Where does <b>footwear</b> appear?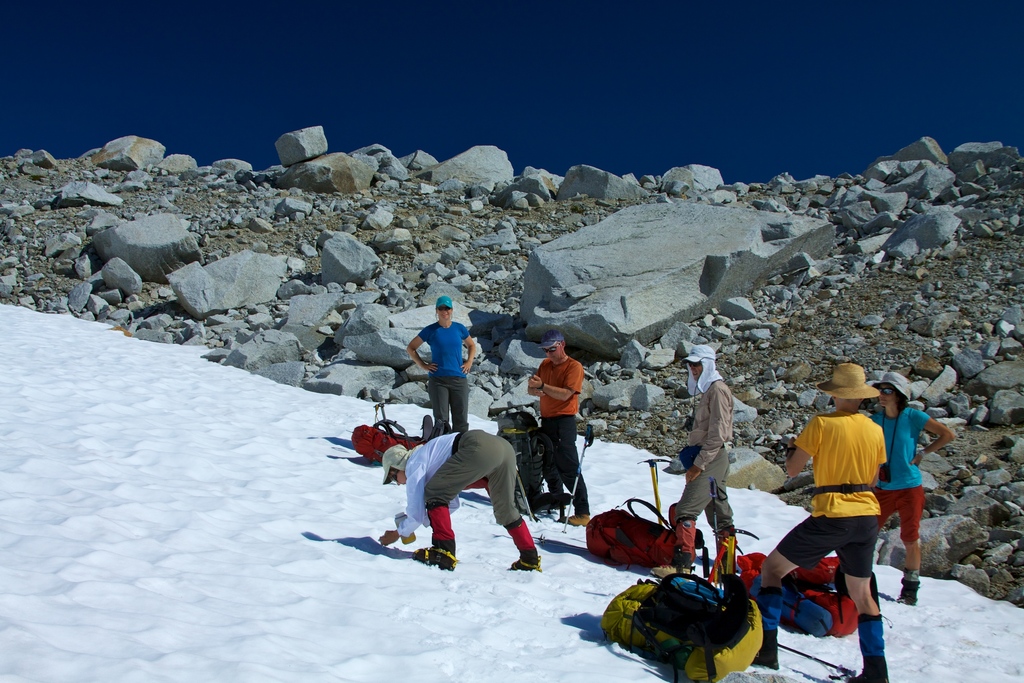
Appears at box(497, 551, 547, 571).
